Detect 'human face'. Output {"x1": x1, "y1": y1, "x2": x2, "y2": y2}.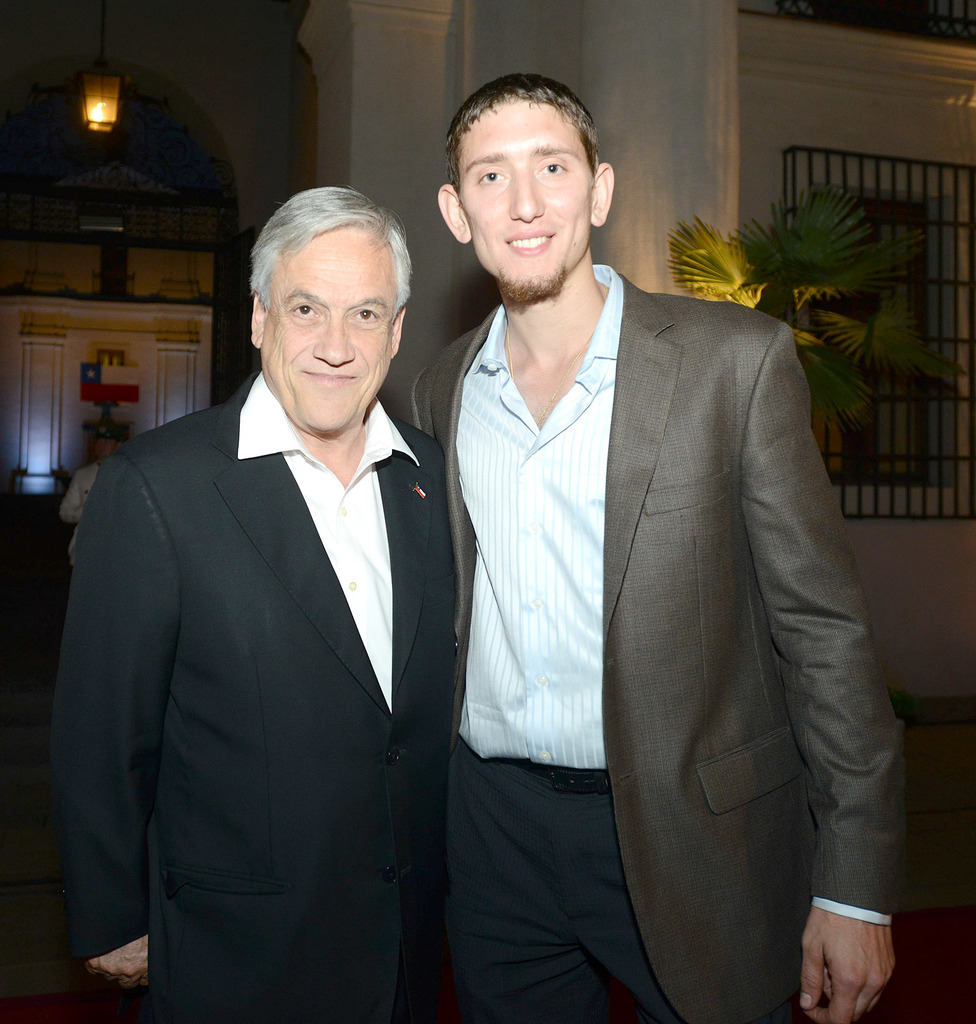
{"x1": 450, "y1": 100, "x2": 588, "y2": 297}.
